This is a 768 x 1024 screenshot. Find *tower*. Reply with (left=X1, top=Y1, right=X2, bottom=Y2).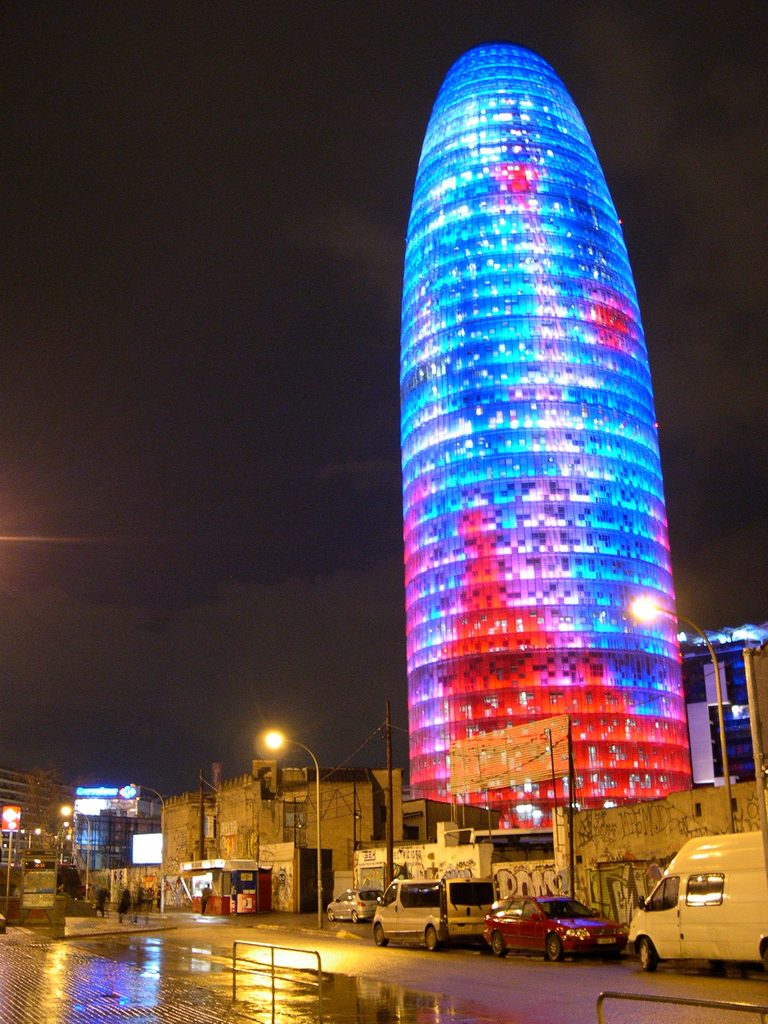
(left=406, top=33, right=695, bottom=832).
